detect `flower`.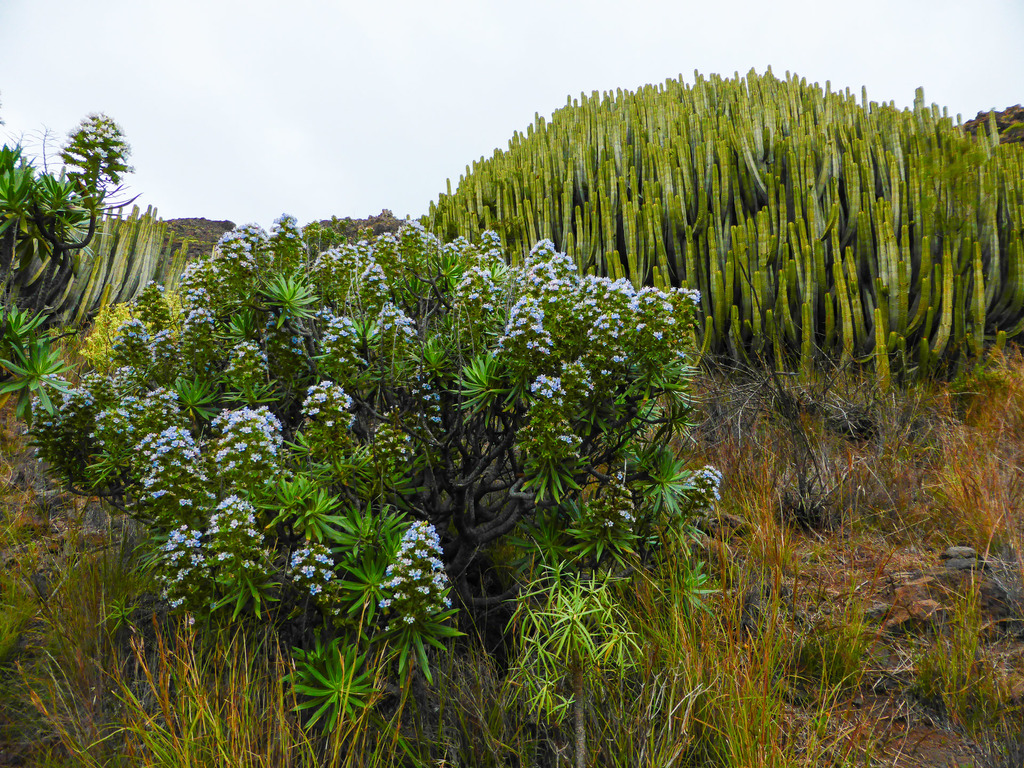
Detected at 283 541 334 605.
